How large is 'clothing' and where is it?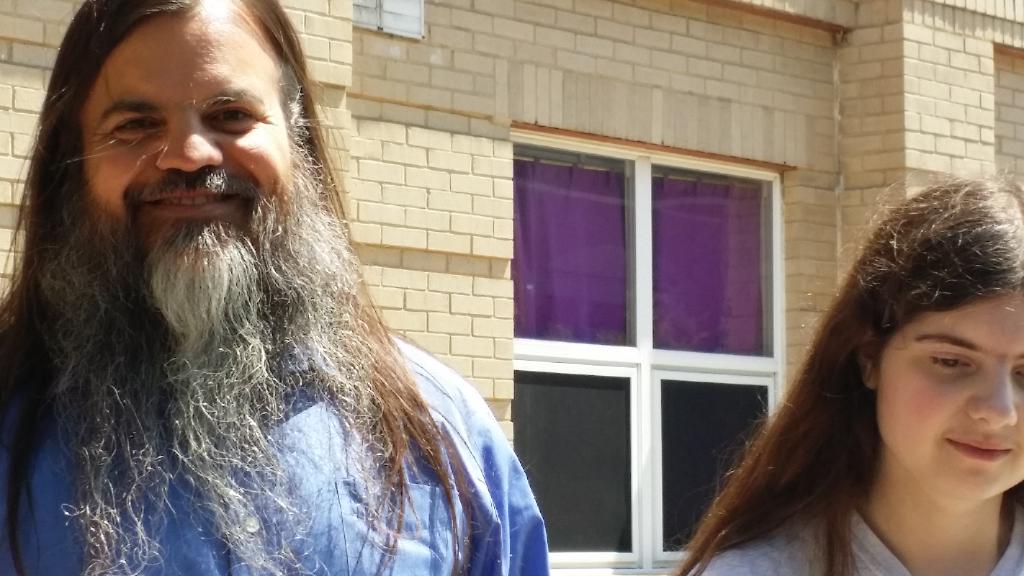
Bounding box: <region>0, 333, 544, 575</region>.
